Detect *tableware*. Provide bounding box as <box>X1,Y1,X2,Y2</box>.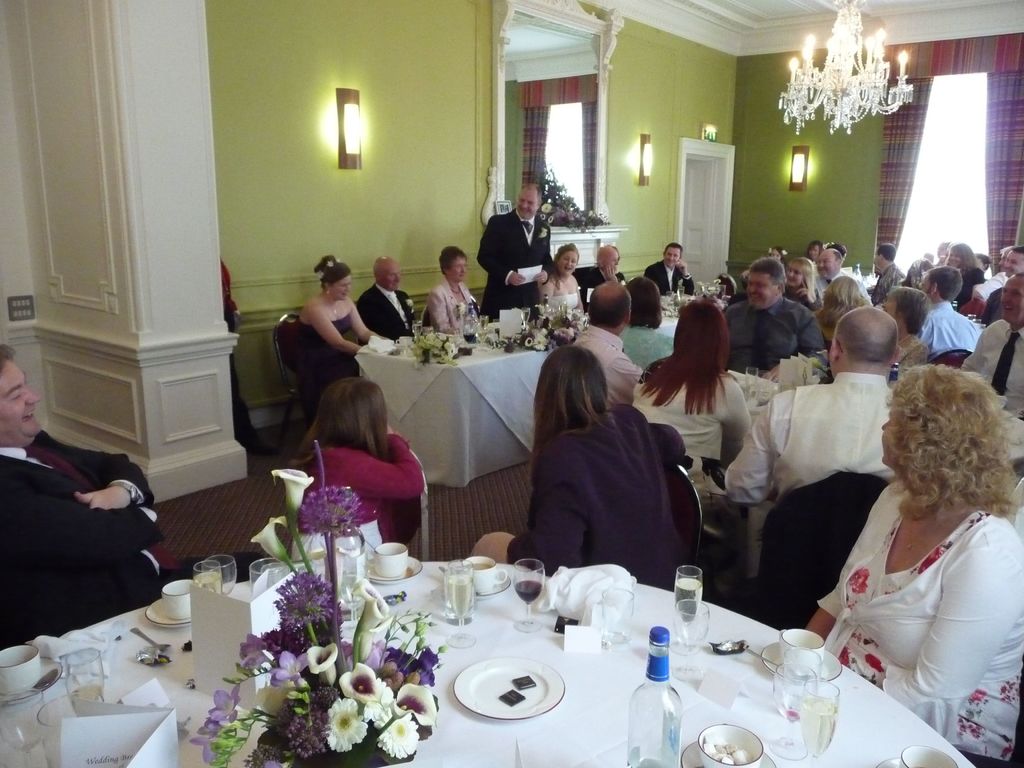
<box>515,559,542,634</box>.
